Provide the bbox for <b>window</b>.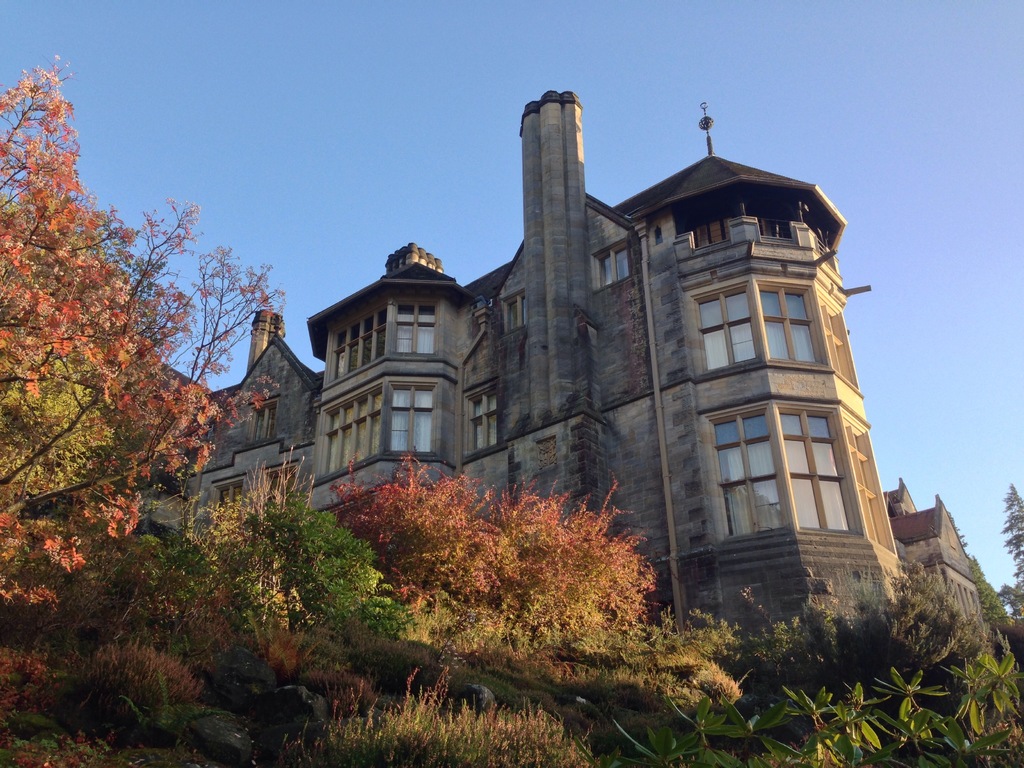
x1=690 y1=283 x2=760 y2=374.
